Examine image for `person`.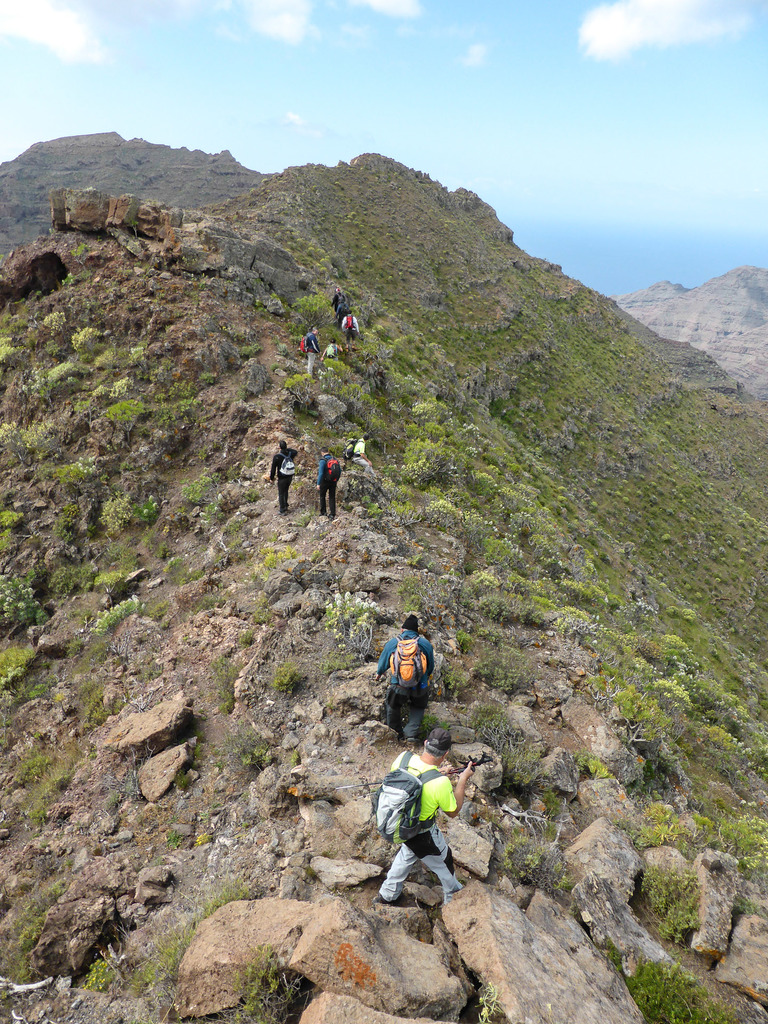
Examination result: bbox(338, 309, 362, 348).
